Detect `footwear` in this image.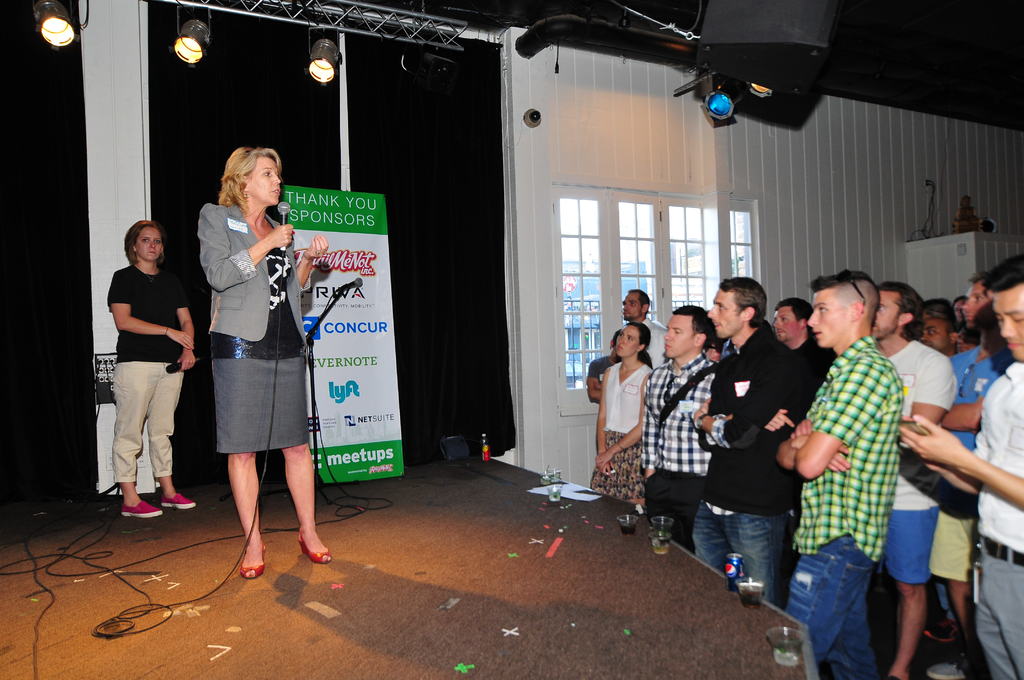
Detection: crop(162, 495, 194, 505).
